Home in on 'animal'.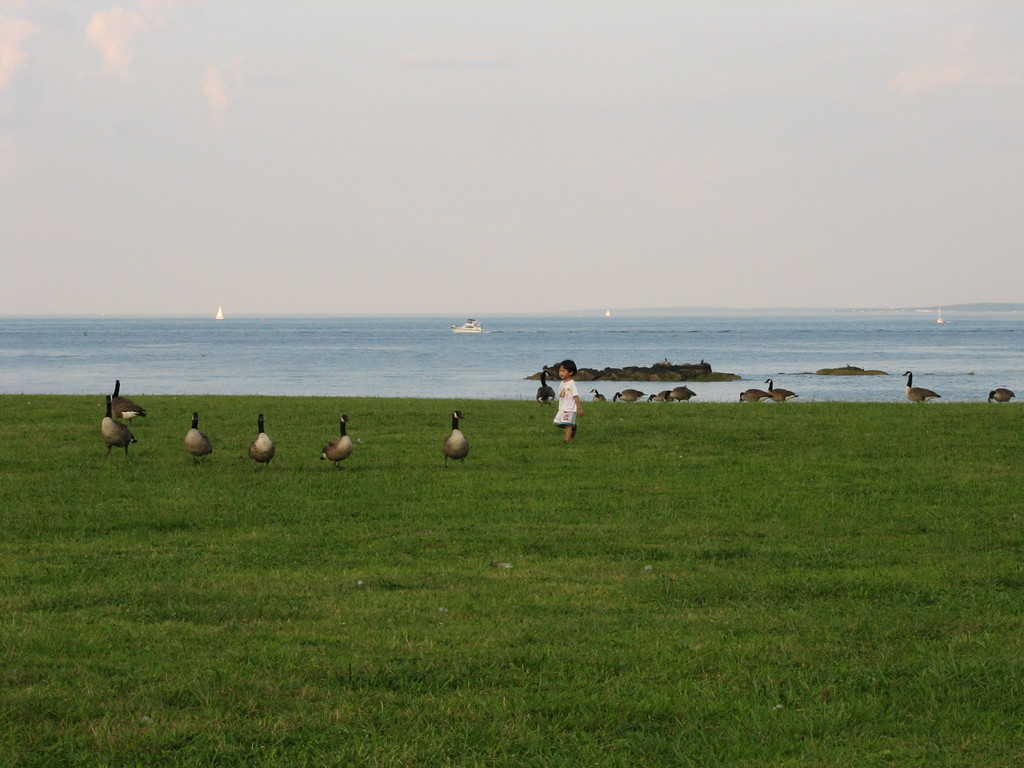
Homed in at box=[739, 389, 776, 403].
